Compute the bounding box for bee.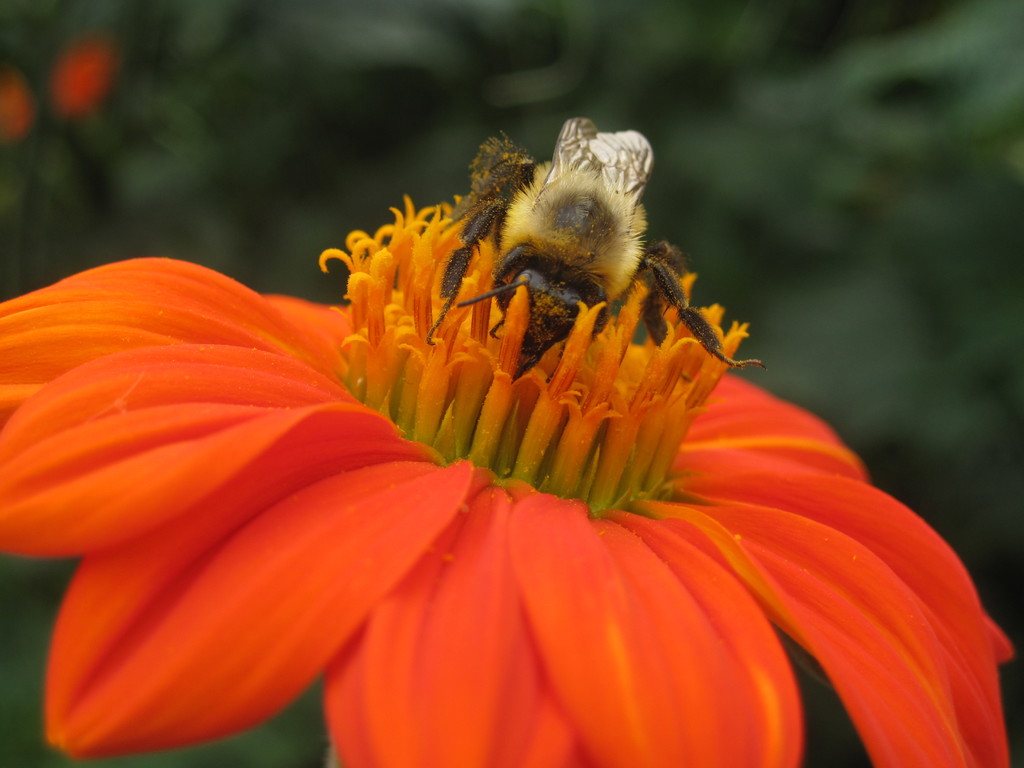
rect(412, 125, 728, 402).
